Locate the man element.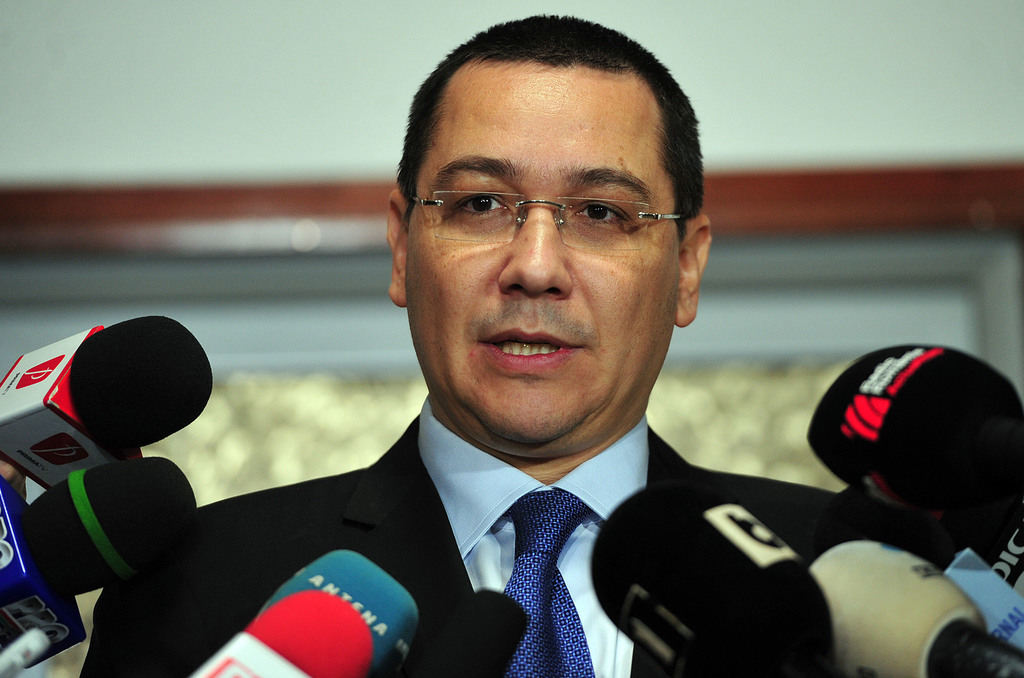
Element bbox: l=66, t=90, r=913, b=674.
